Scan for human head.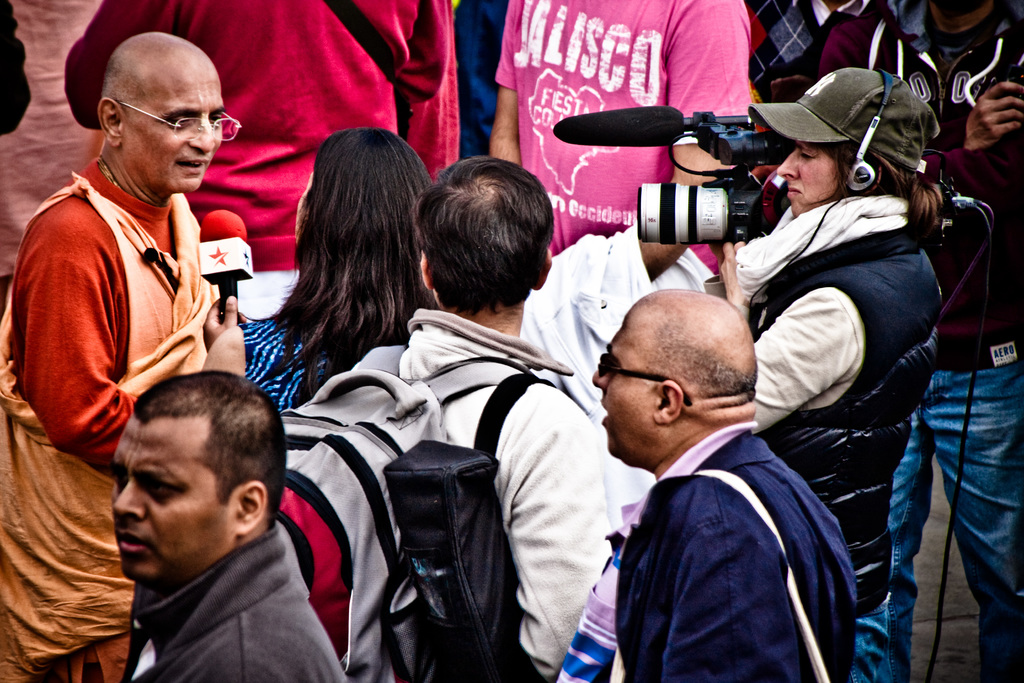
Scan result: 589 287 760 468.
